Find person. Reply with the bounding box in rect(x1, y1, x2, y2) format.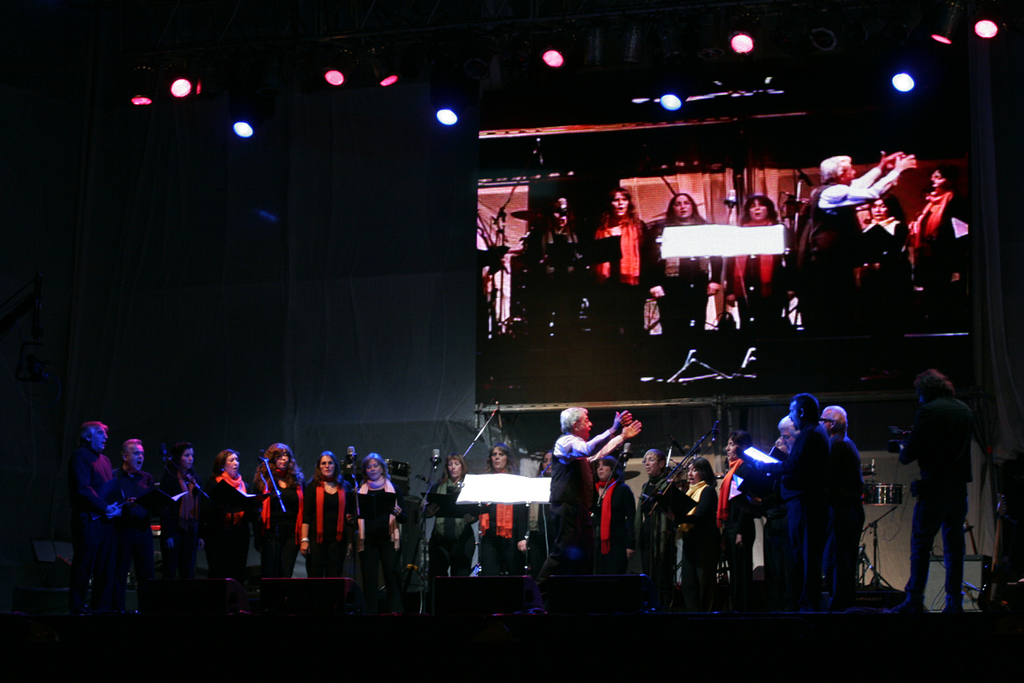
rect(585, 184, 667, 342).
